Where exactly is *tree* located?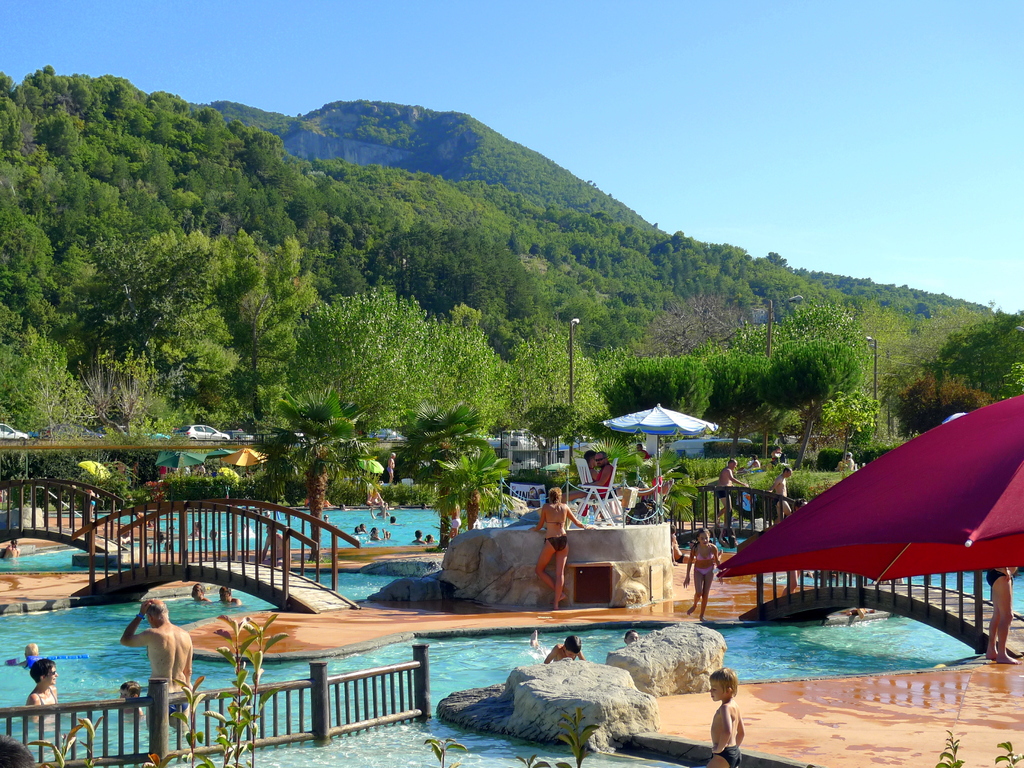
Its bounding box is box(253, 386, 371, 556).
